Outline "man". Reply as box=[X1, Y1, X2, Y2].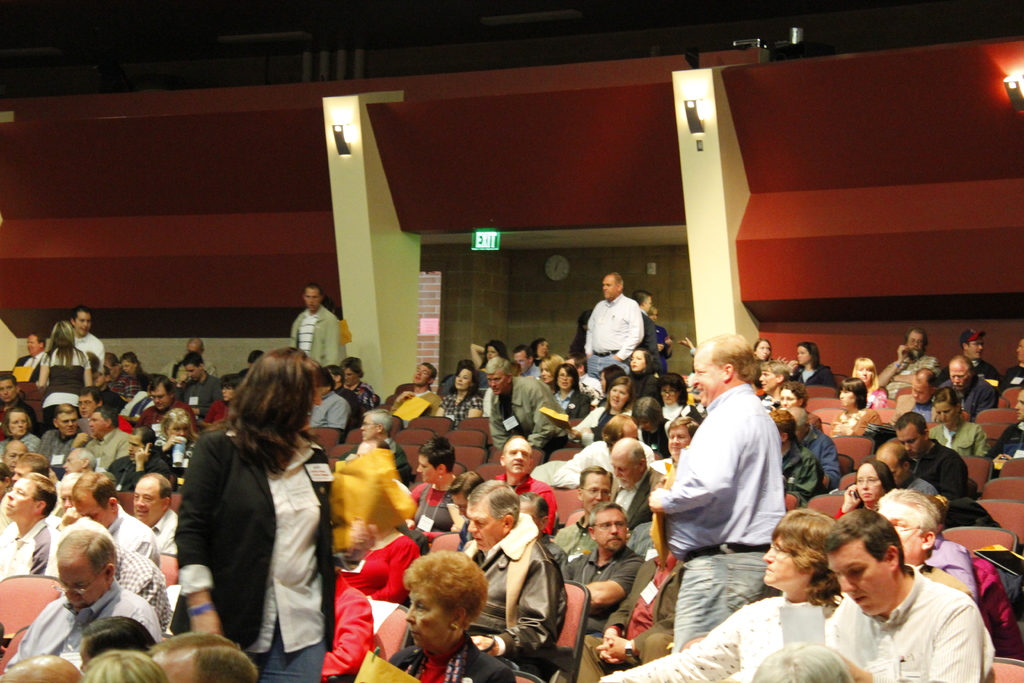
box=[137, 370, 200, 439].
